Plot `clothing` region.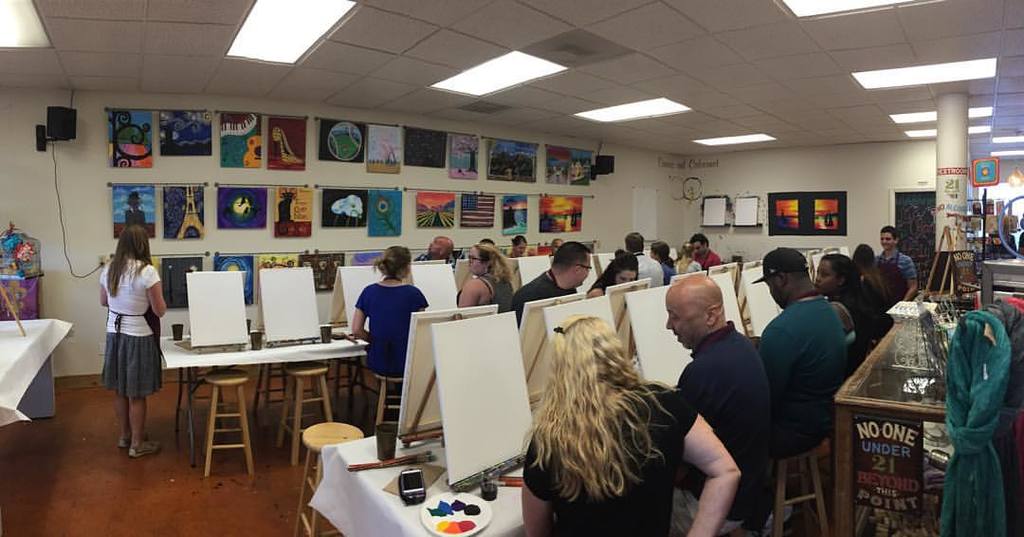
Plotted at 357,272,434,379.
